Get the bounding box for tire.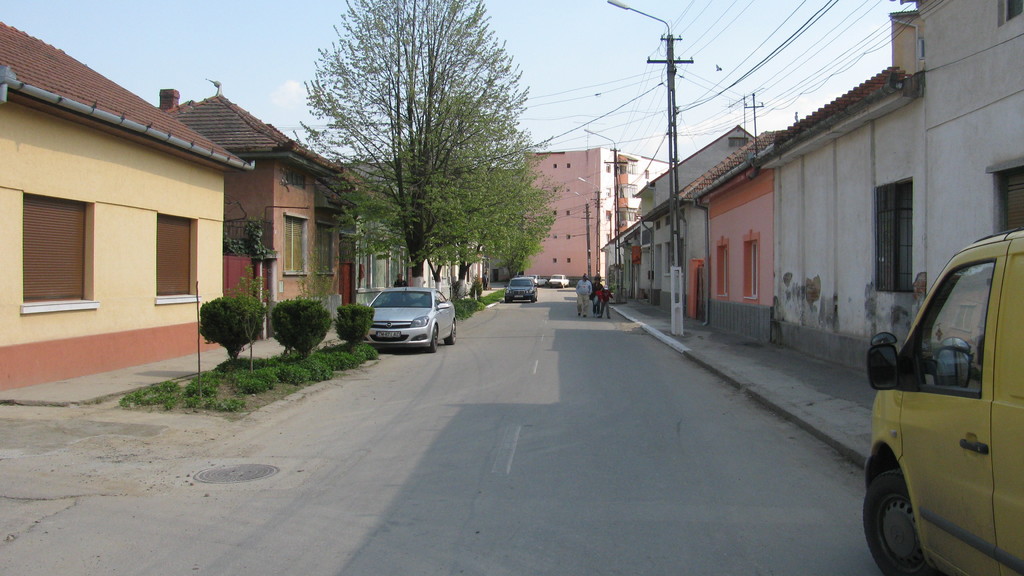
<region>445, 322, 458, 343</region>.
